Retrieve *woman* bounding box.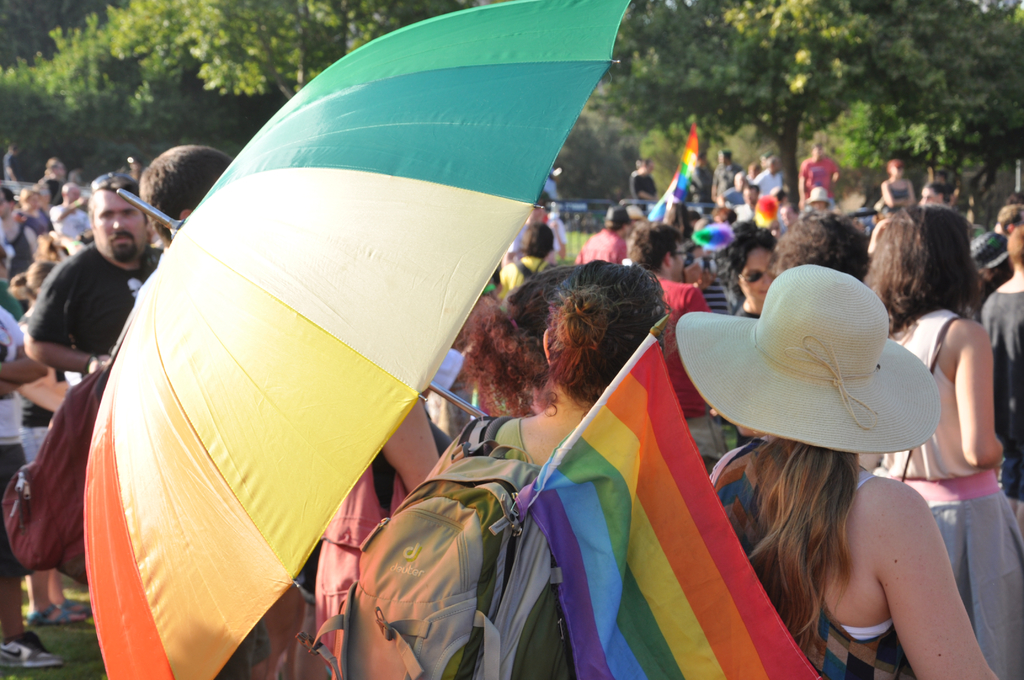
Bounding box: detection(881, 159, 918, 209).
